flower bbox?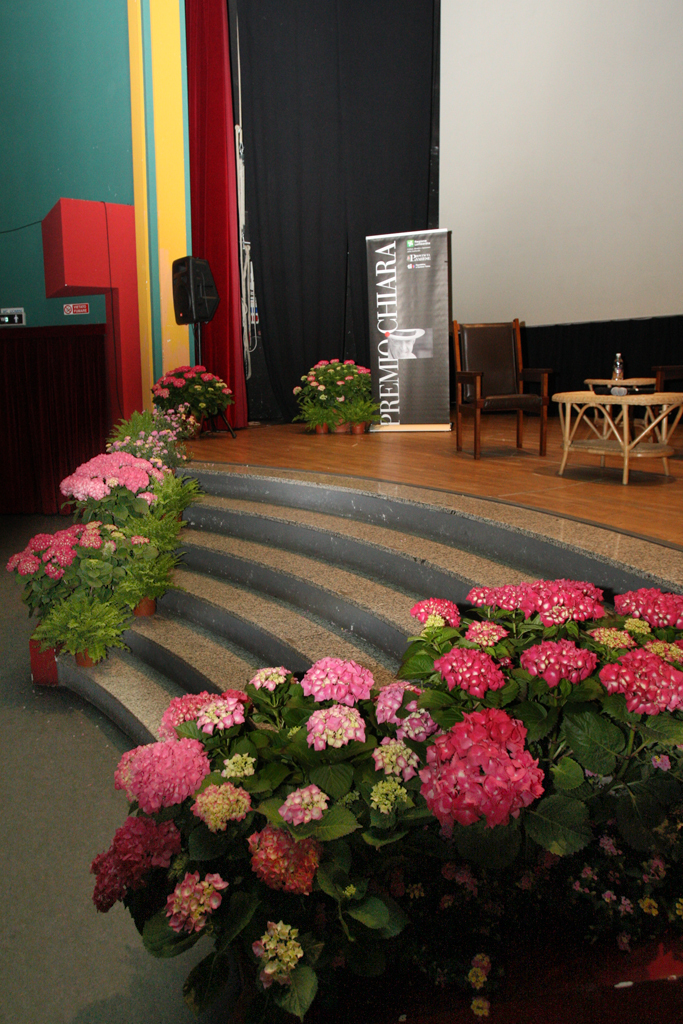
l=188, t=696, r=252, b=731
